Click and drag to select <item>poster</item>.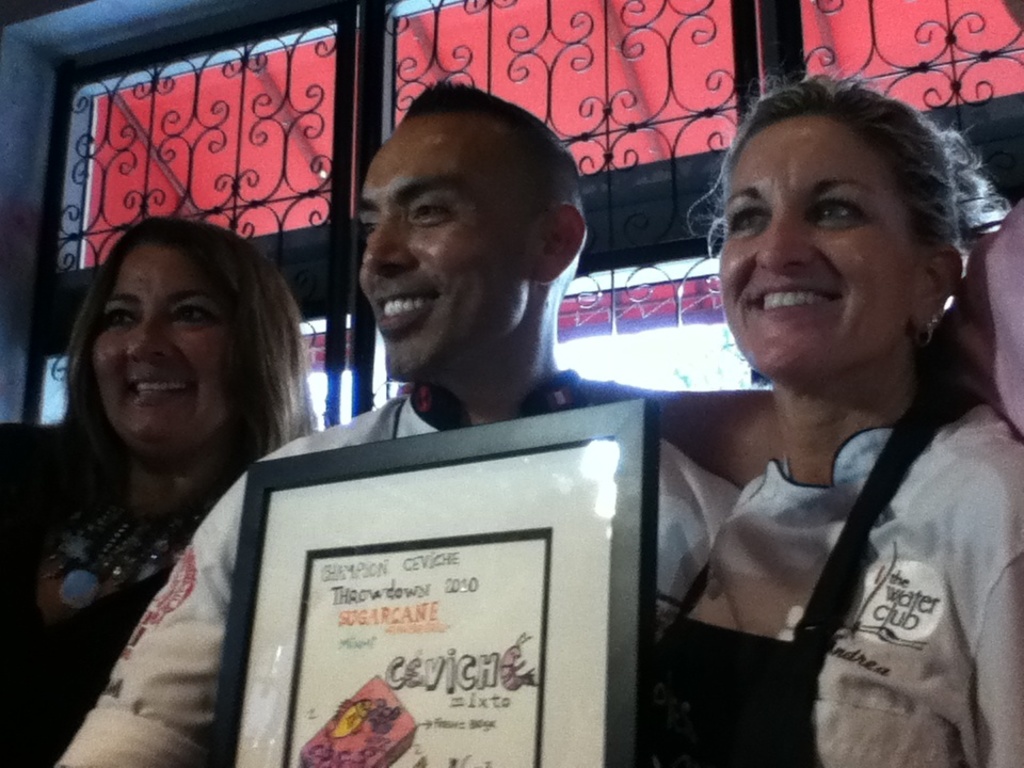
Selection: bbox(237, 439, 615, 767).
